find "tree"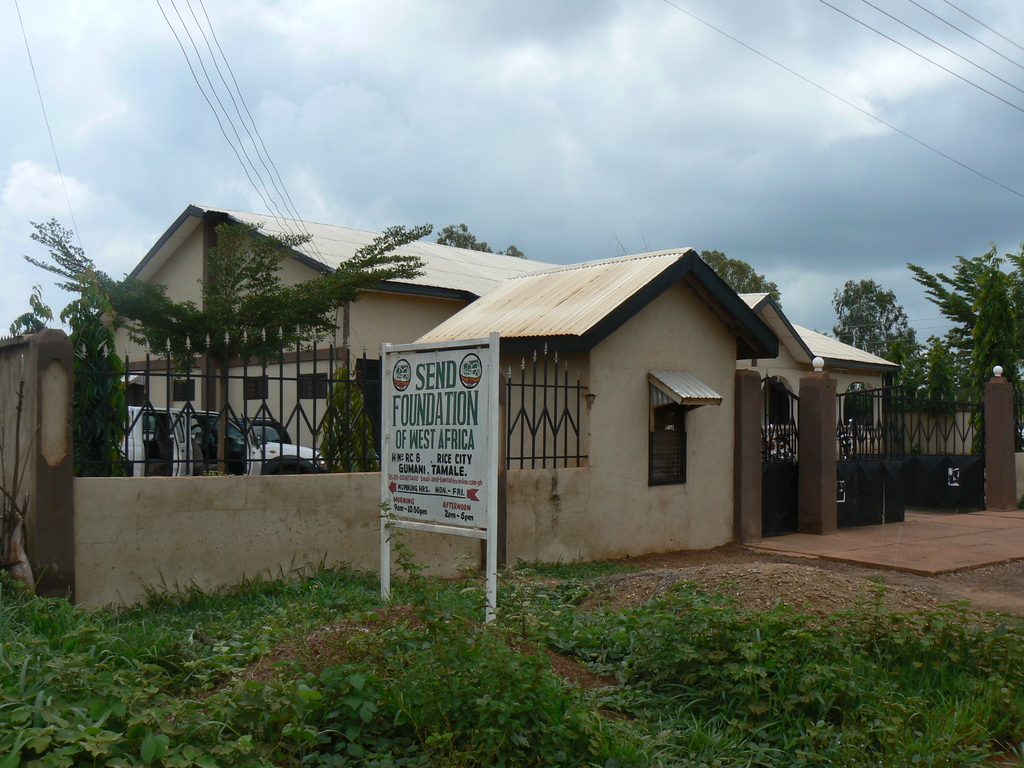
[left=436, top=219, right=529, bottom=254]
